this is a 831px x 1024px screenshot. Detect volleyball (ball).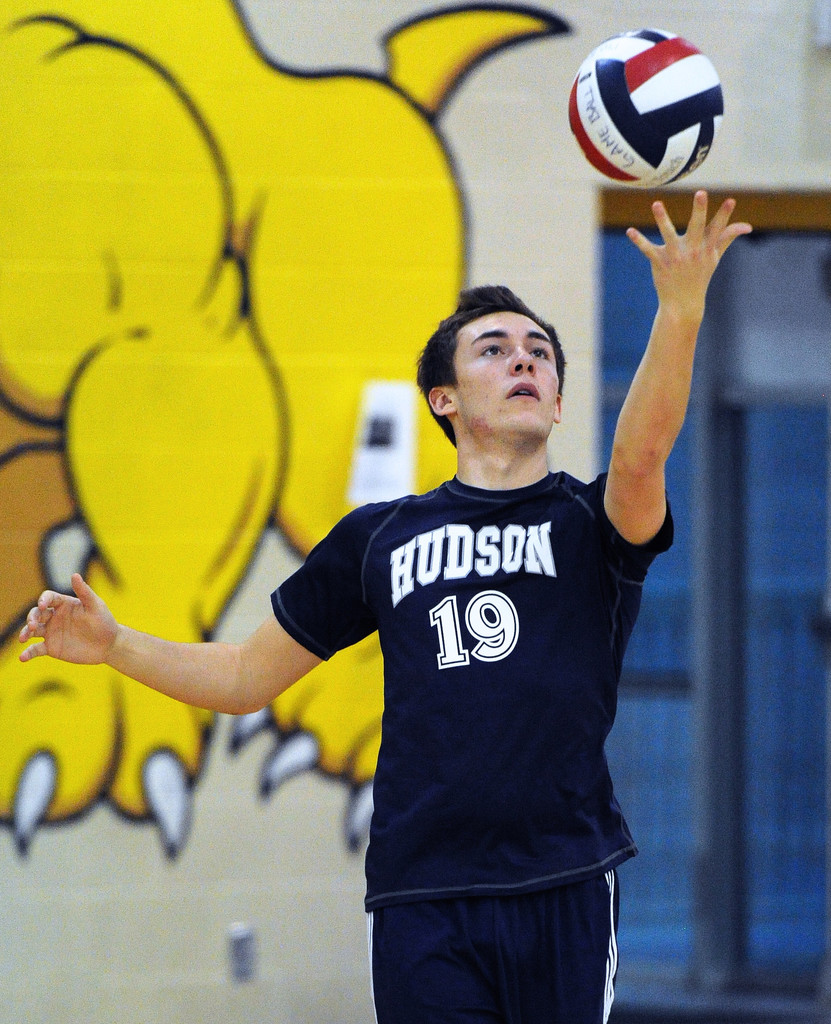
detection(565, 25, 726, 189).
